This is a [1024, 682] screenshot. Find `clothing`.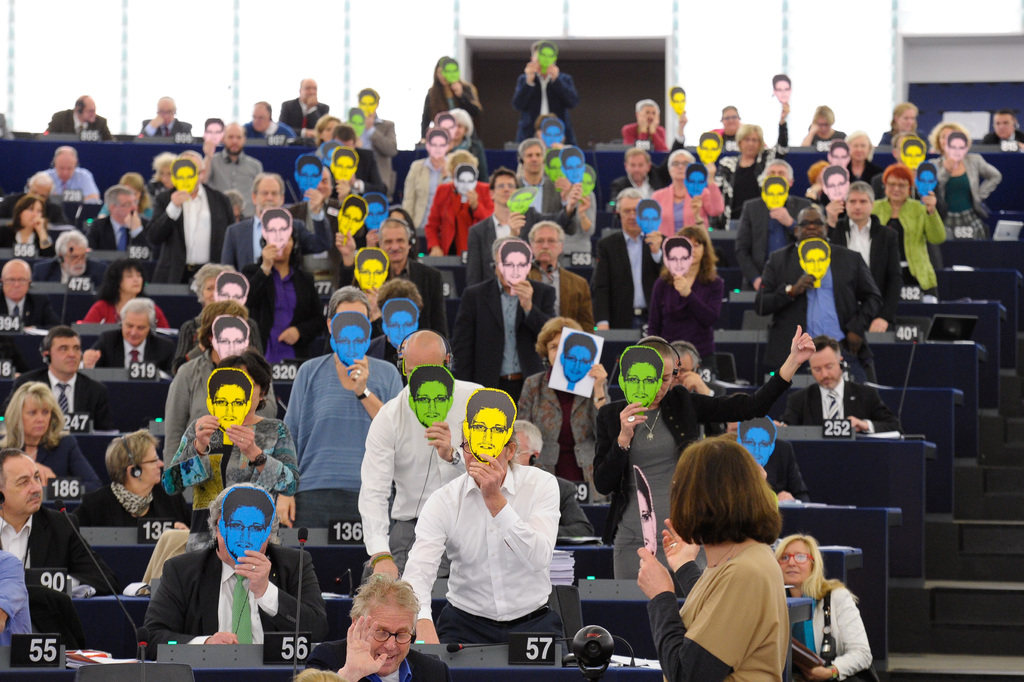
Bounding box: 777 378 898 430.
